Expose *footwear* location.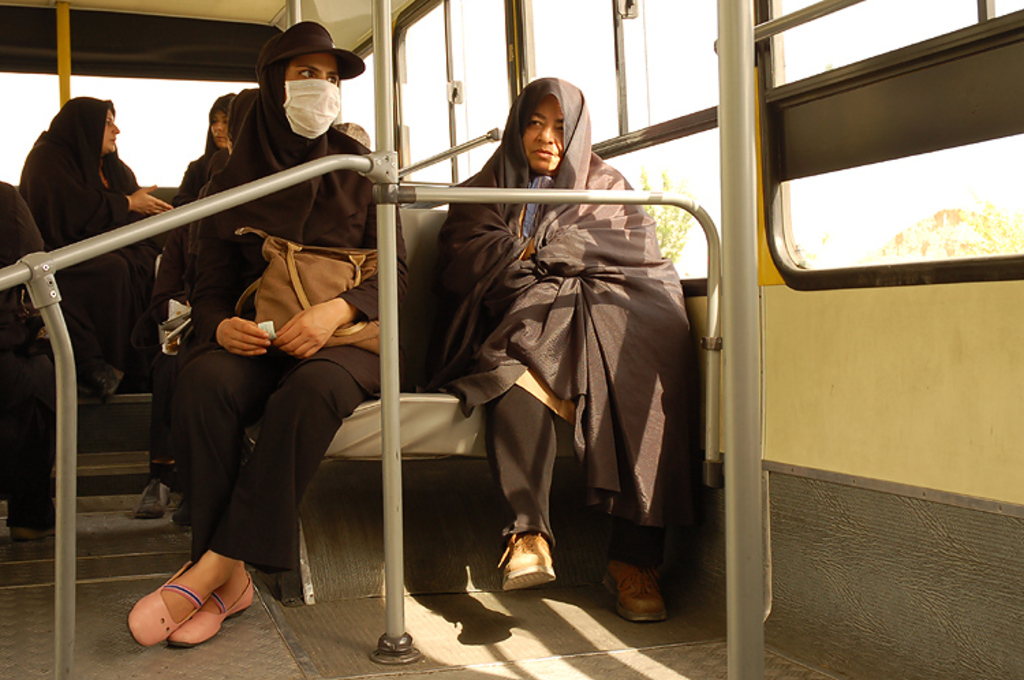
Exposed at <bbox>500, 534, 556, 590</bbox>.
